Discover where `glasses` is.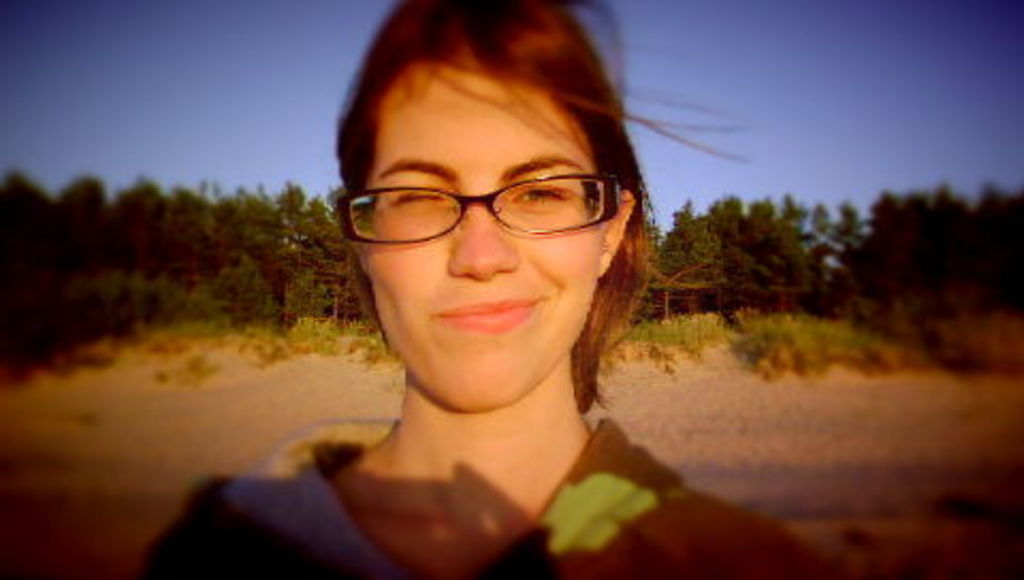
Discovered at x1=343, y1=156, x2=617, y2=245.
